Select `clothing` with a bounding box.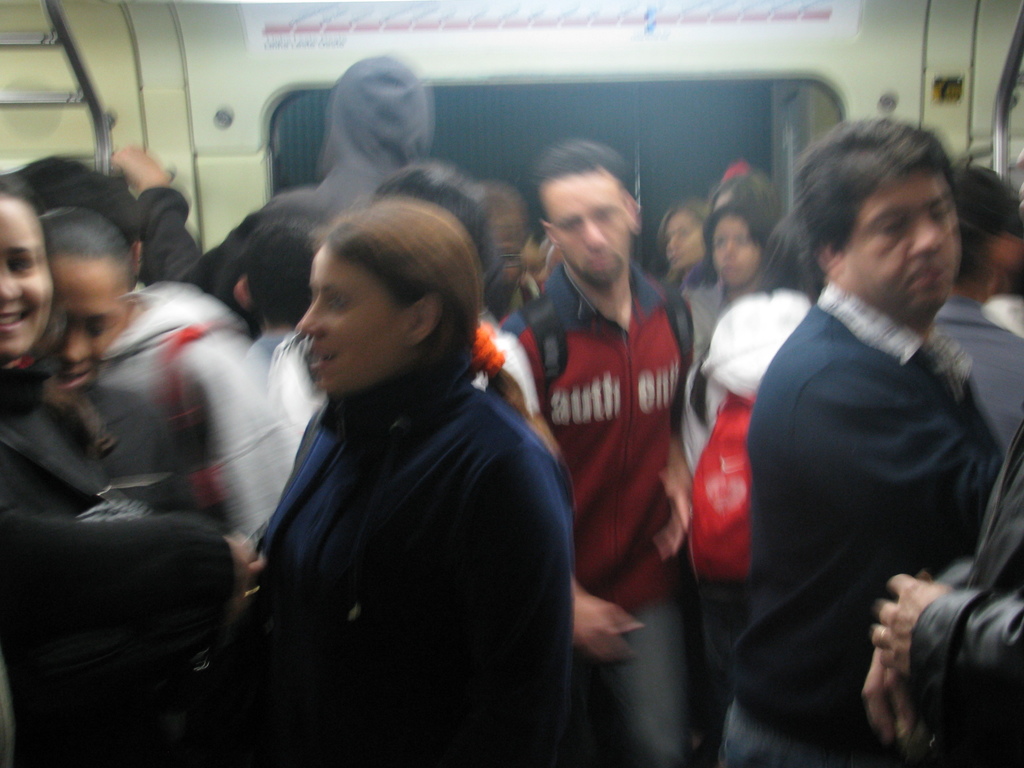
{"left": 504, "top": 250, "right": 685, "bottom": 767}.
